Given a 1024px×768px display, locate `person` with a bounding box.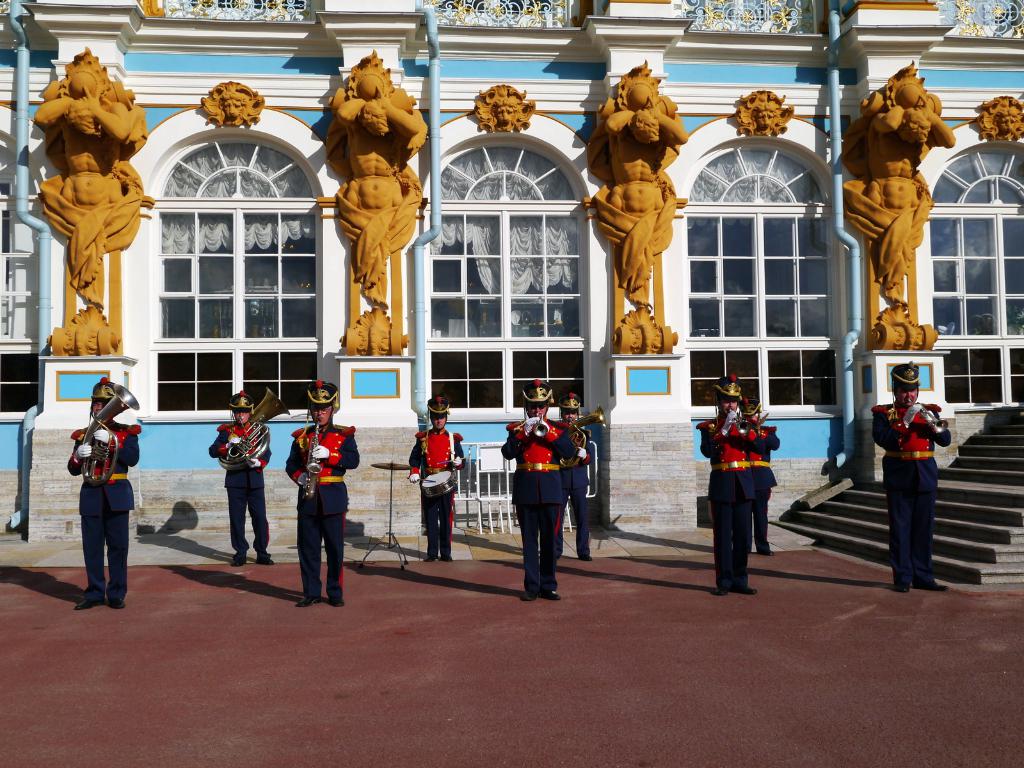
Located: locate(695, 372, 760, 593).
